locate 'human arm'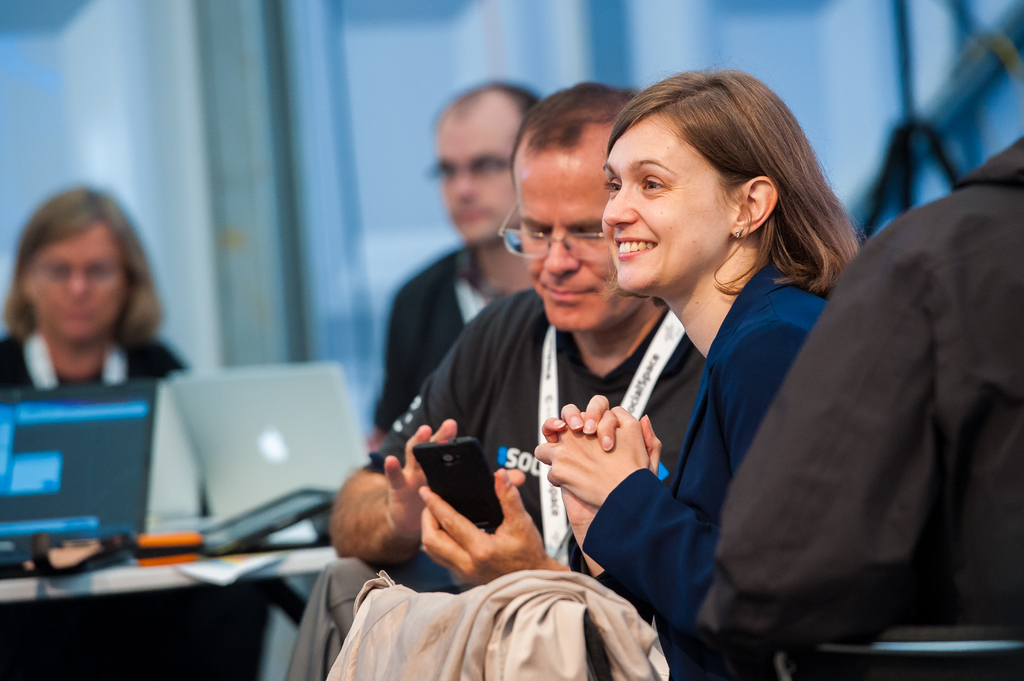
l=524, t=349, r=801, b=680
